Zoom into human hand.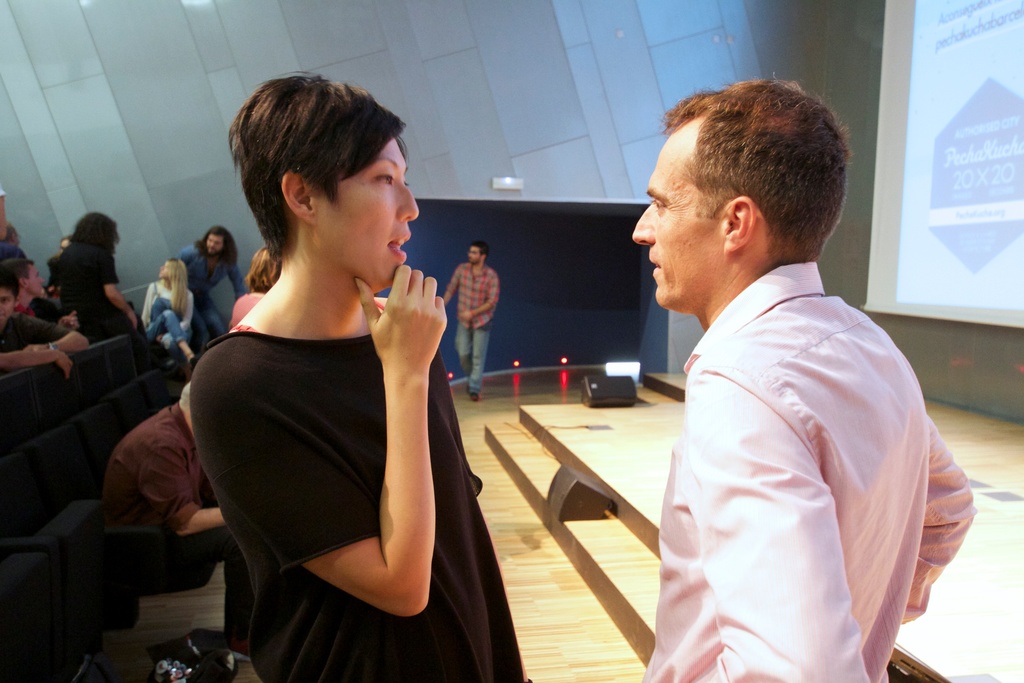
Zoom target: Rect(357, 268, 447, 375).
